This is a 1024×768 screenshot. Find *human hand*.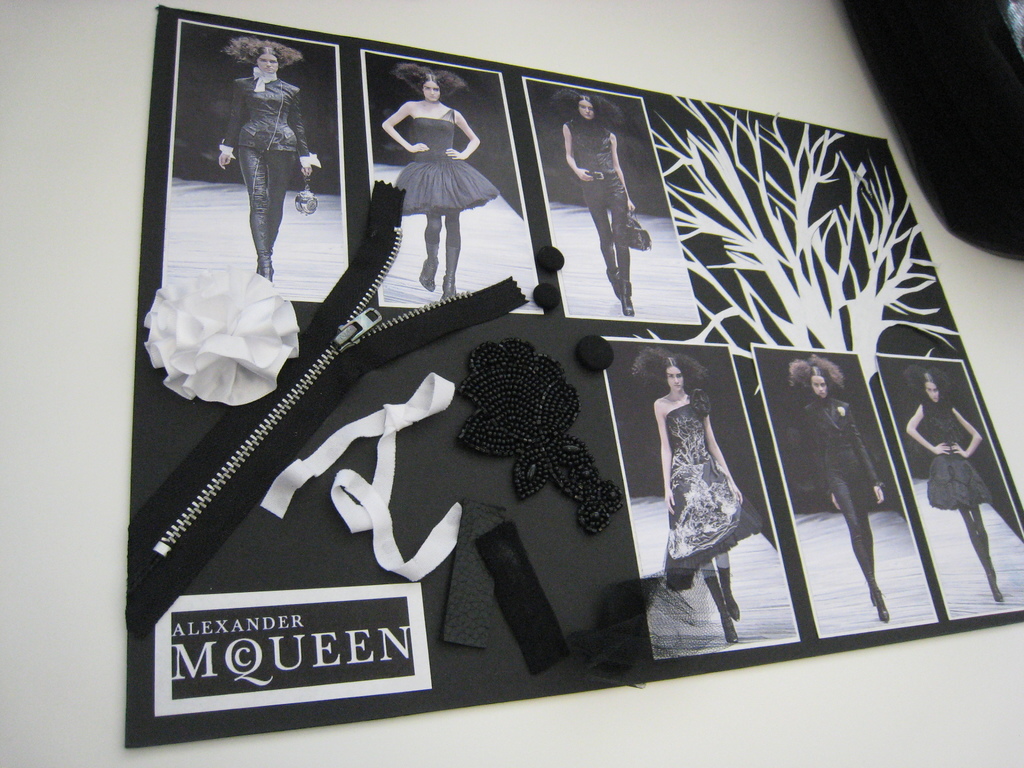
Bounding box: crop(301, 167, 316, 180).
